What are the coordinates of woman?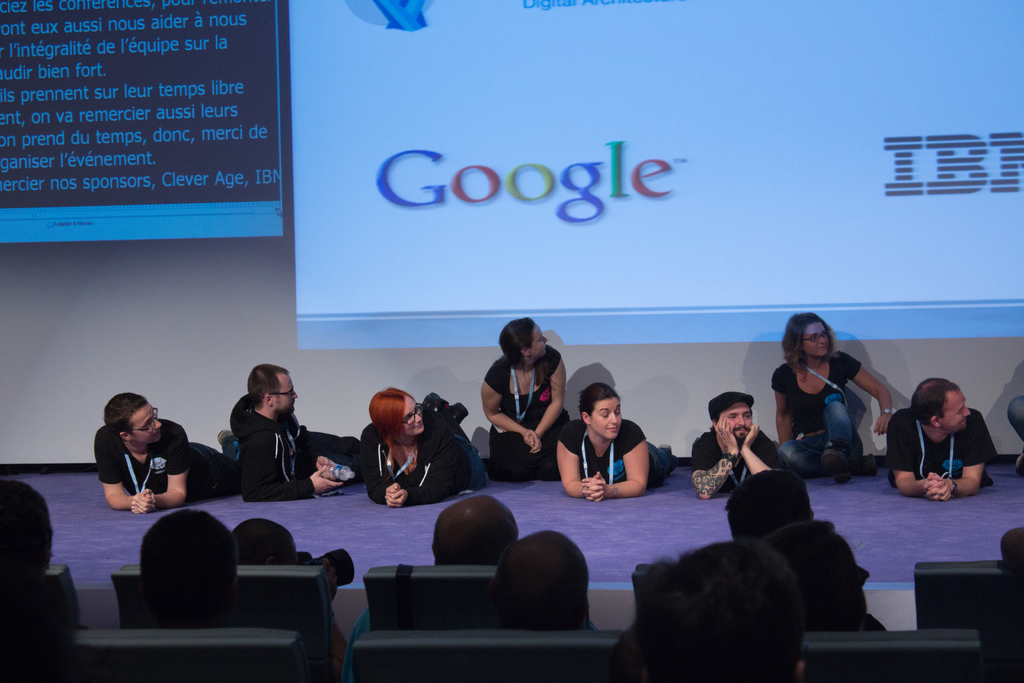
[360,389,490,504].
